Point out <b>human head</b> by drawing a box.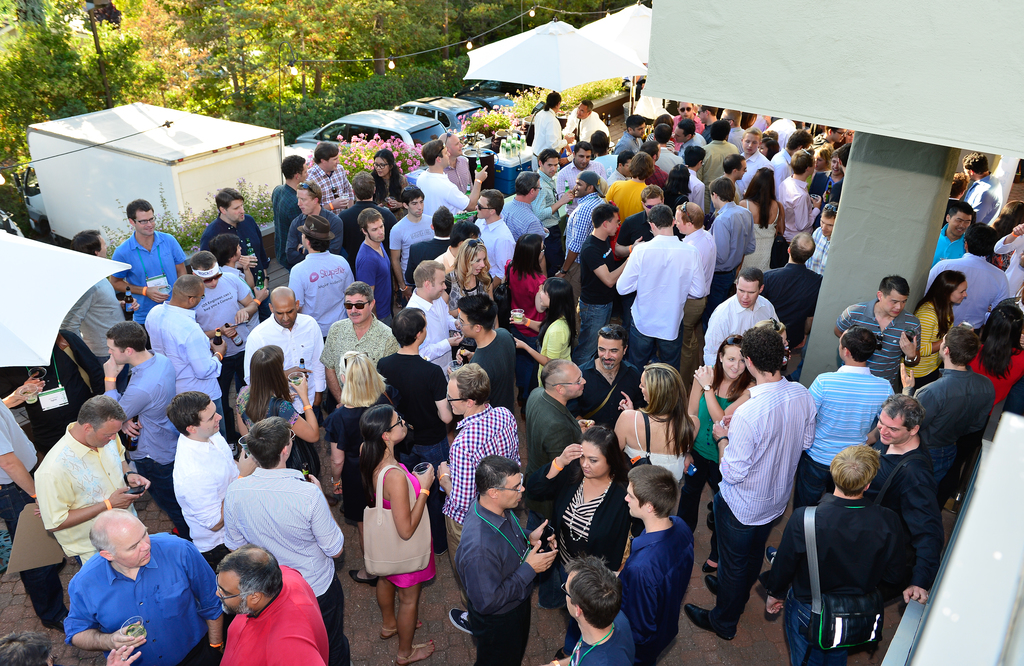
[x1=744, y1=111, x2=757, y2=129].
